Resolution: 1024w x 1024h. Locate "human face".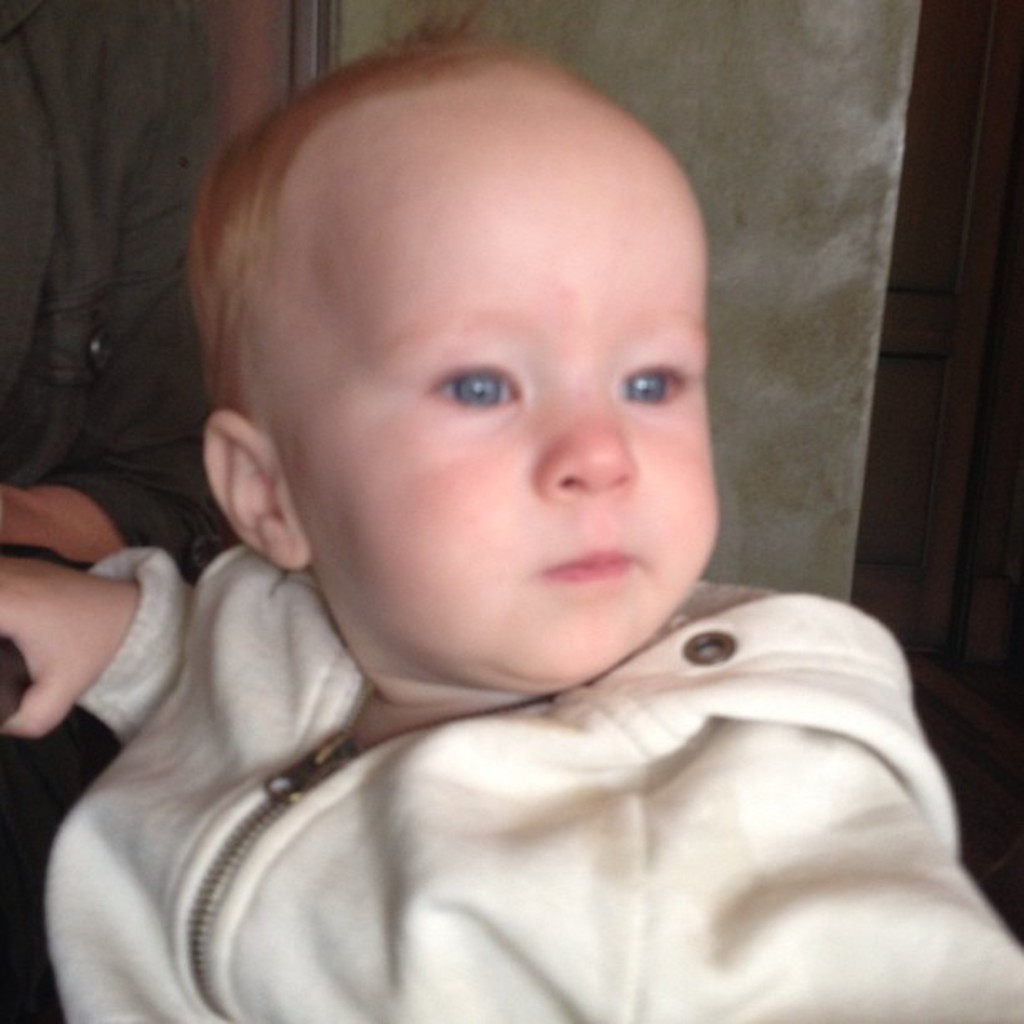
308,65,709,686.
